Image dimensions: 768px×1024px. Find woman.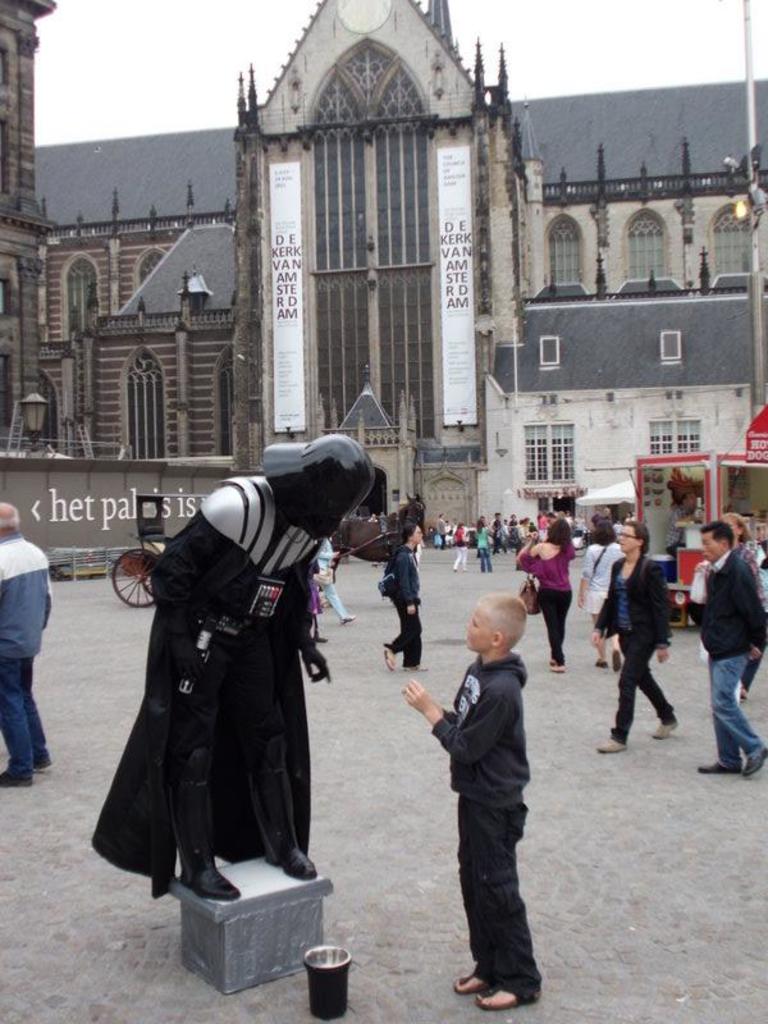
(449, 526, 471, 576).
